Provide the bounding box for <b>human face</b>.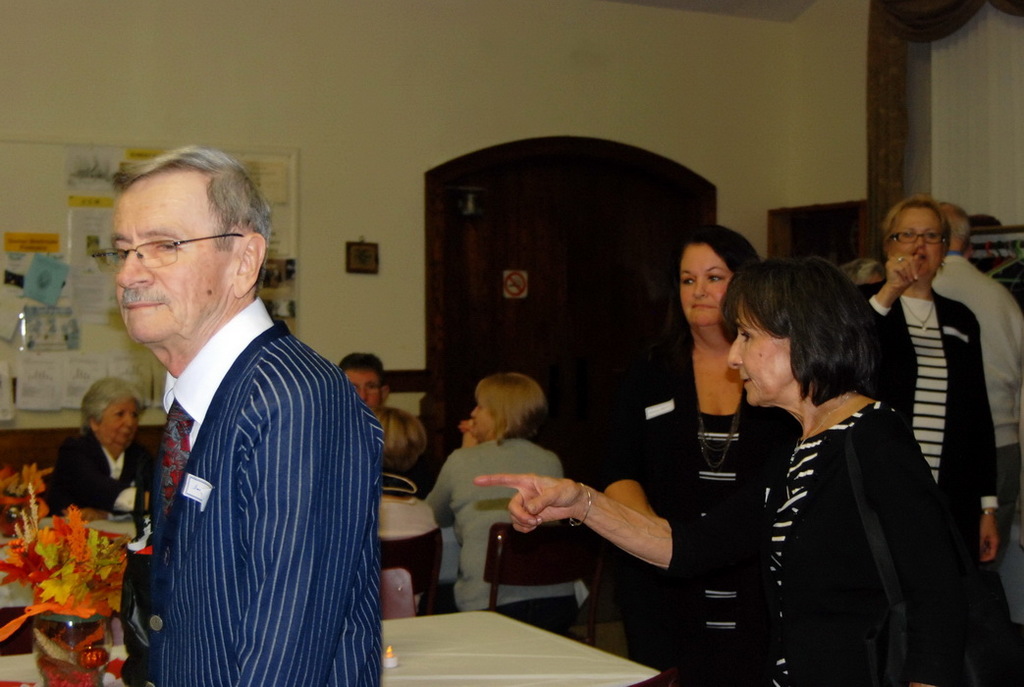
bbox=[109, 170, 231, 346].
